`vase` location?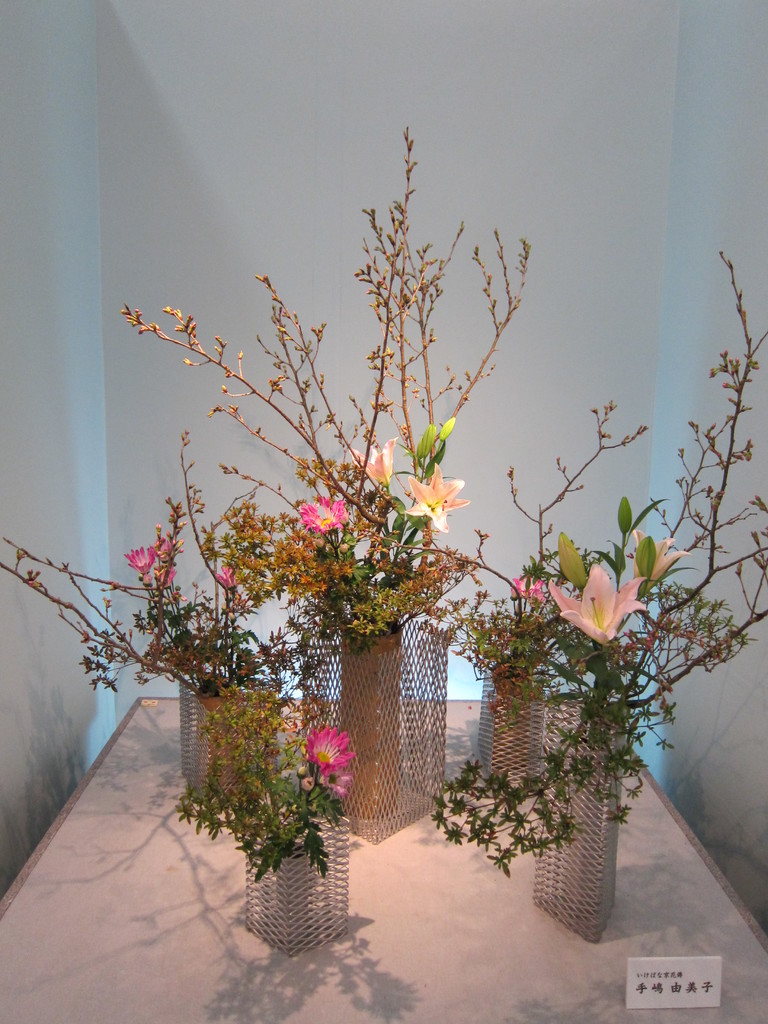
l=467, t=657, r=549, b=790
